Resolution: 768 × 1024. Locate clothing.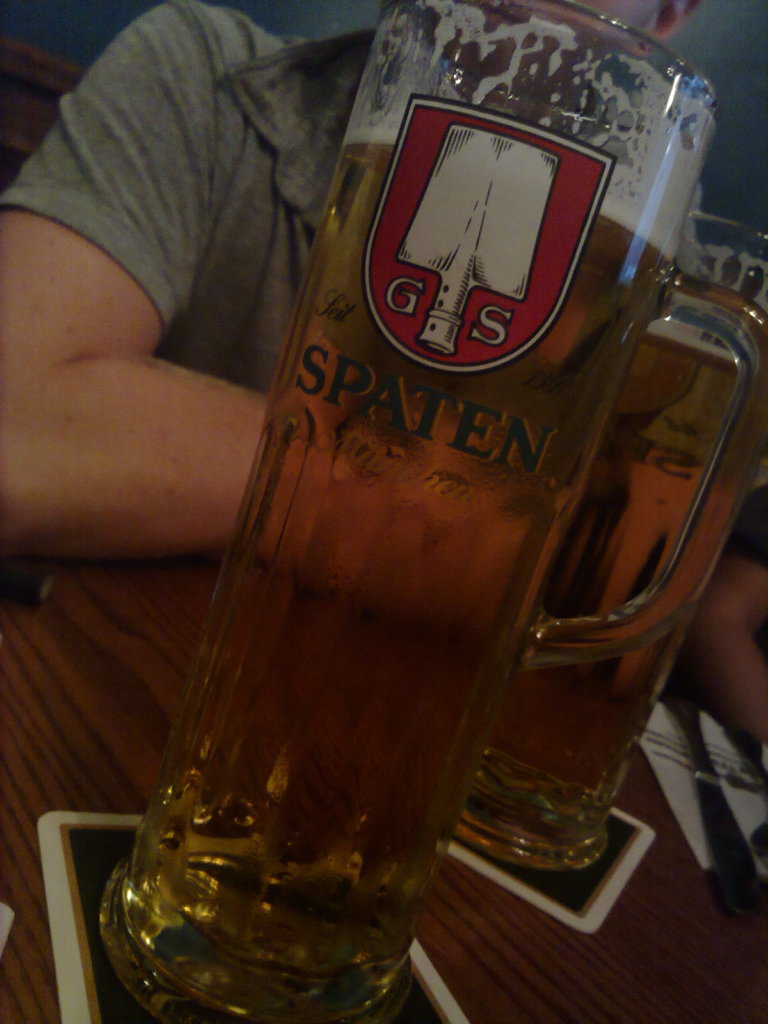
(x1=0, y1=9, x2=767, y2=522).
